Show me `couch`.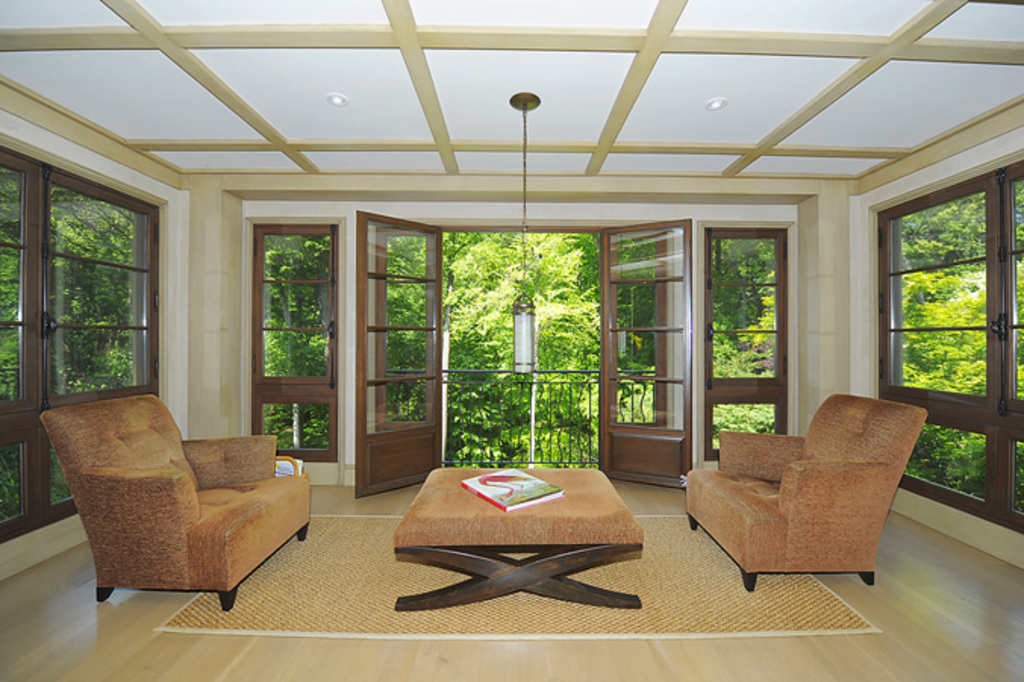
`couch` is here: [18, 385, 333, 621].
